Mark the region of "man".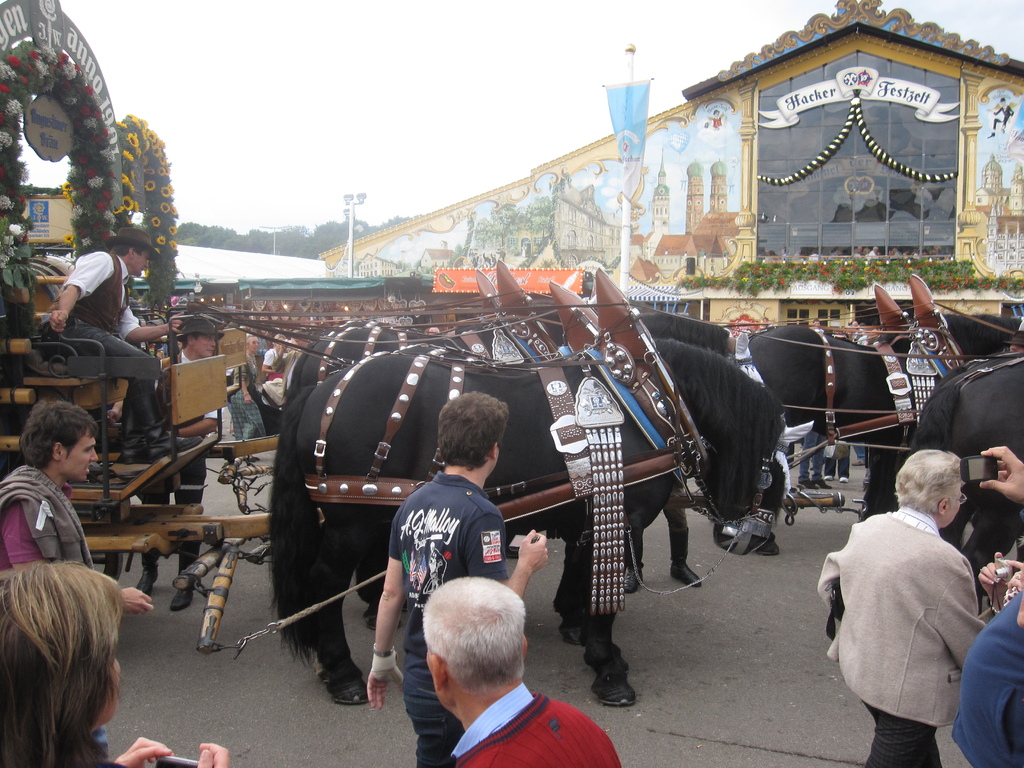
Region: <box>0,399,154,759</box>.
